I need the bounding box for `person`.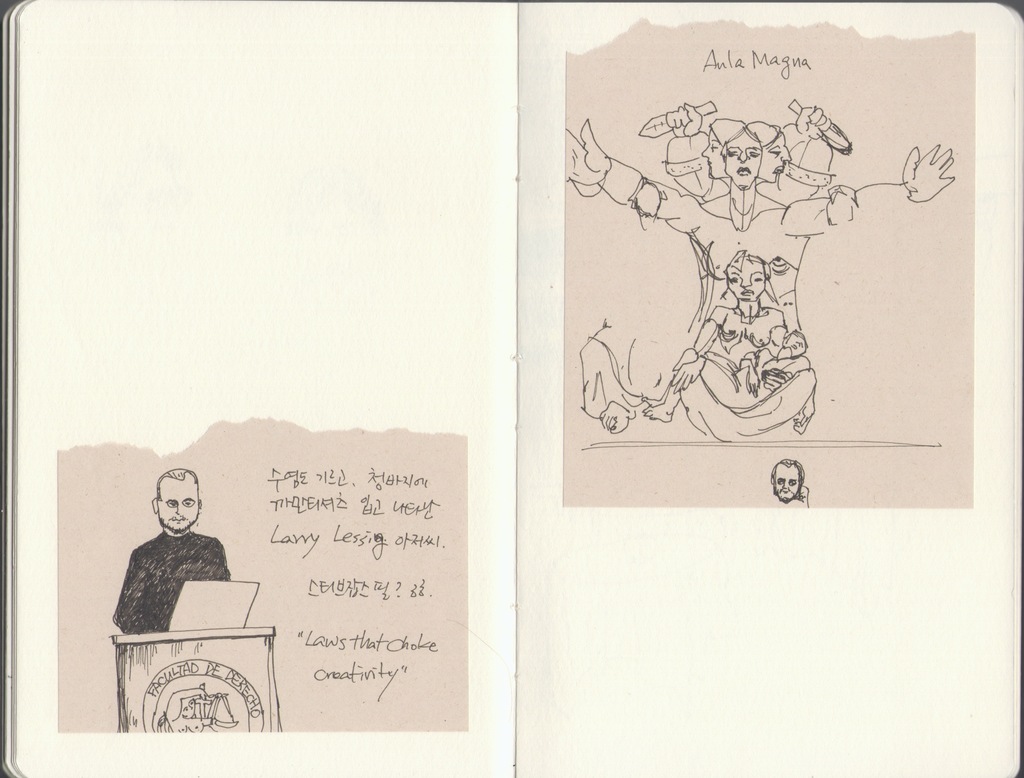
Here it is: {"left": 112, "top": 467, "right": 230, "bottom": 636}.
